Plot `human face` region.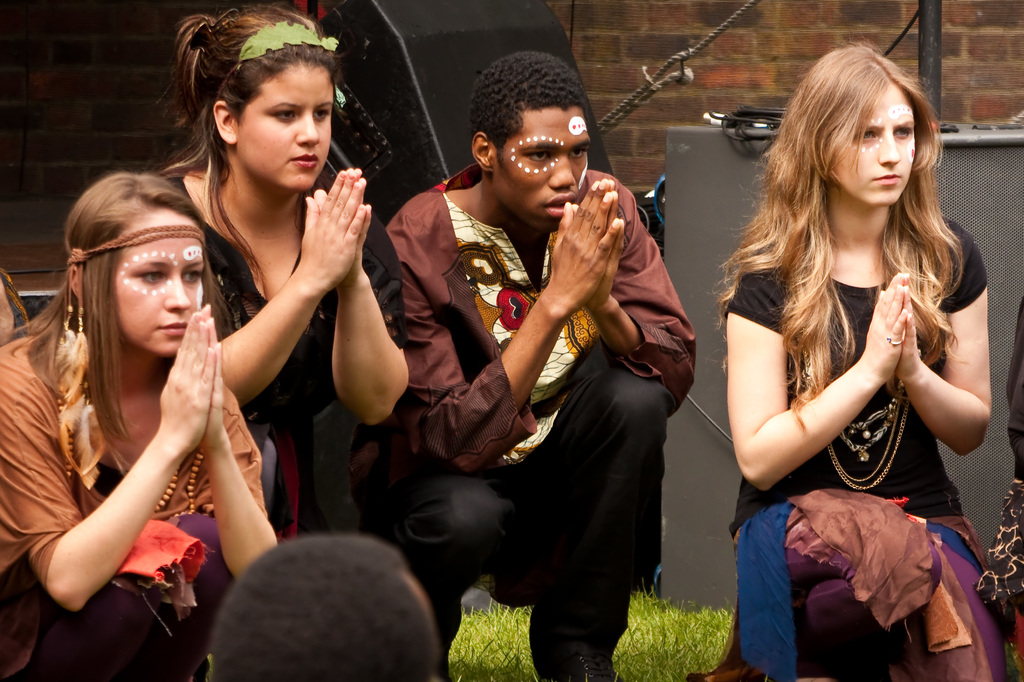
Plotted at bbox=[237, 68, 333, 190].
